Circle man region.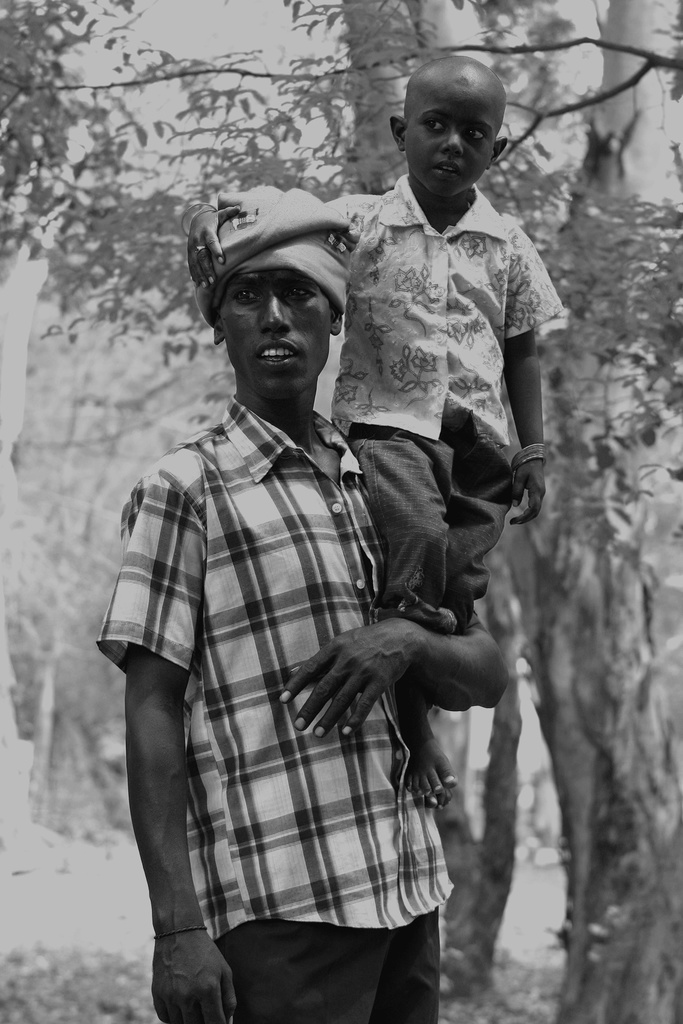
Region: [101, 155, 459, 981].
